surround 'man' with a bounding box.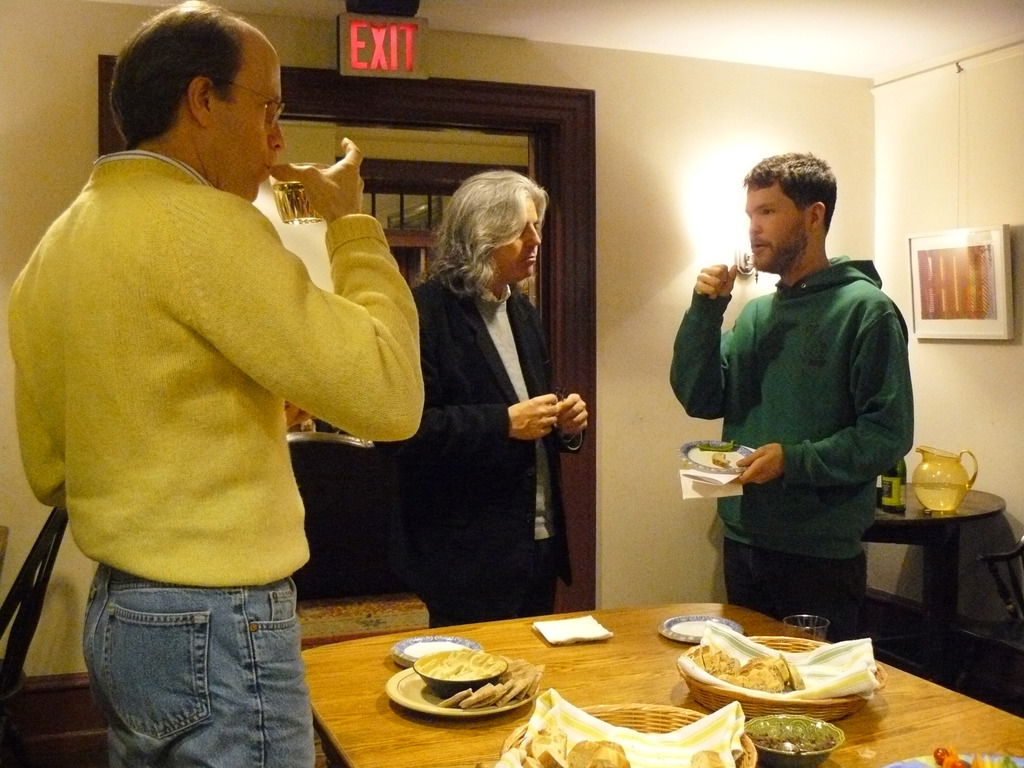
x1=377 y1=171 x2=589 y2=626.
